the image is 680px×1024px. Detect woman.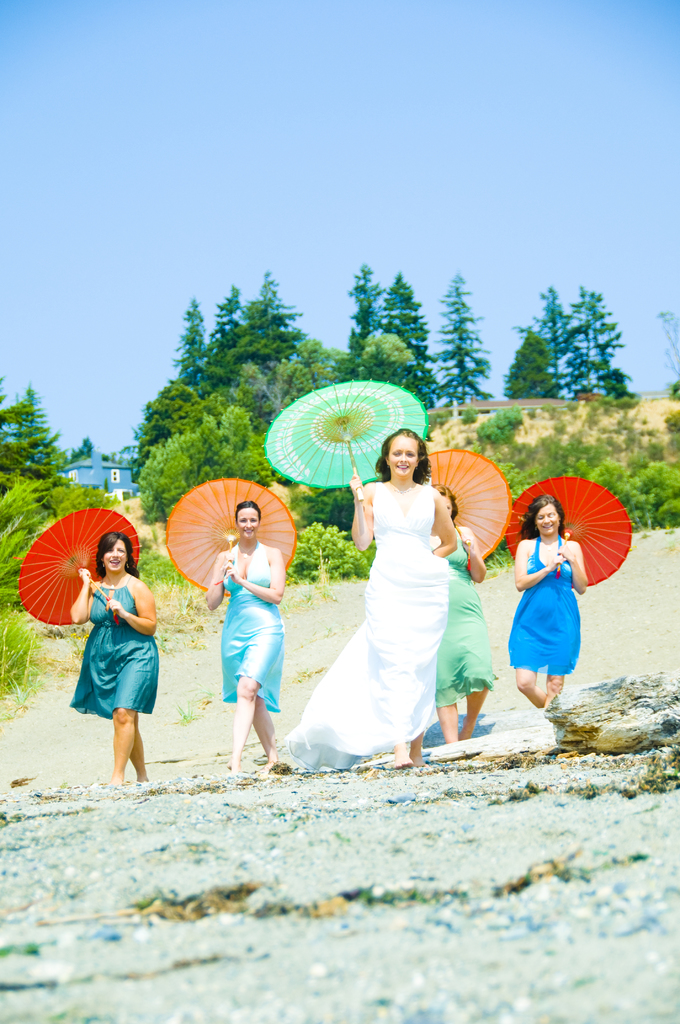
Detection: [x1=204, y1=498, x2=286, y2=776].
